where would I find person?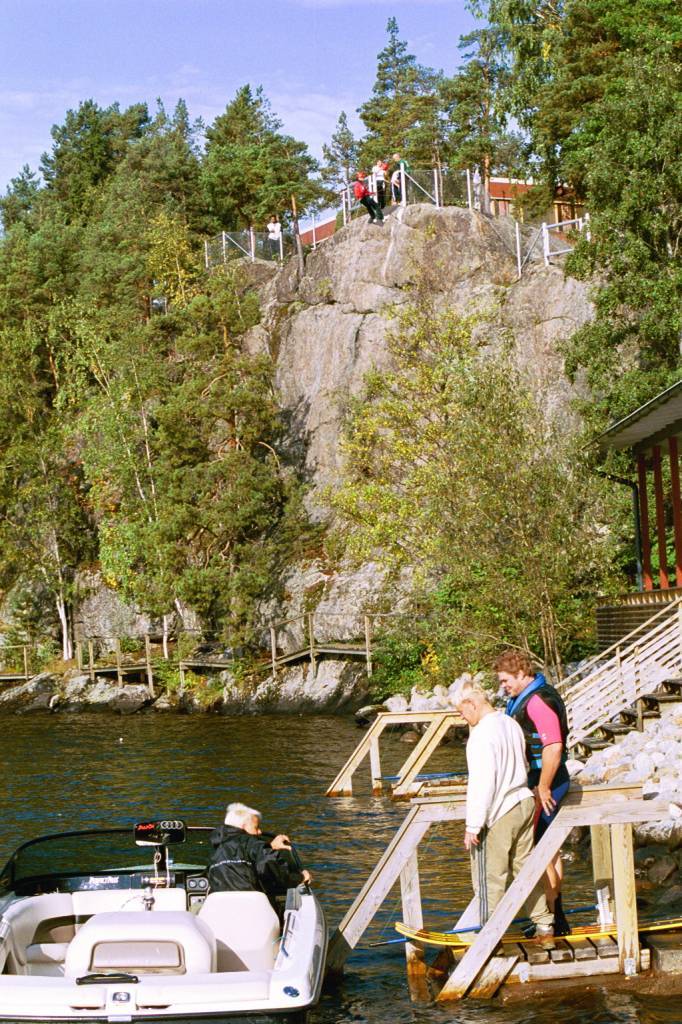
At l=493, t=646, r=576, b=926.
